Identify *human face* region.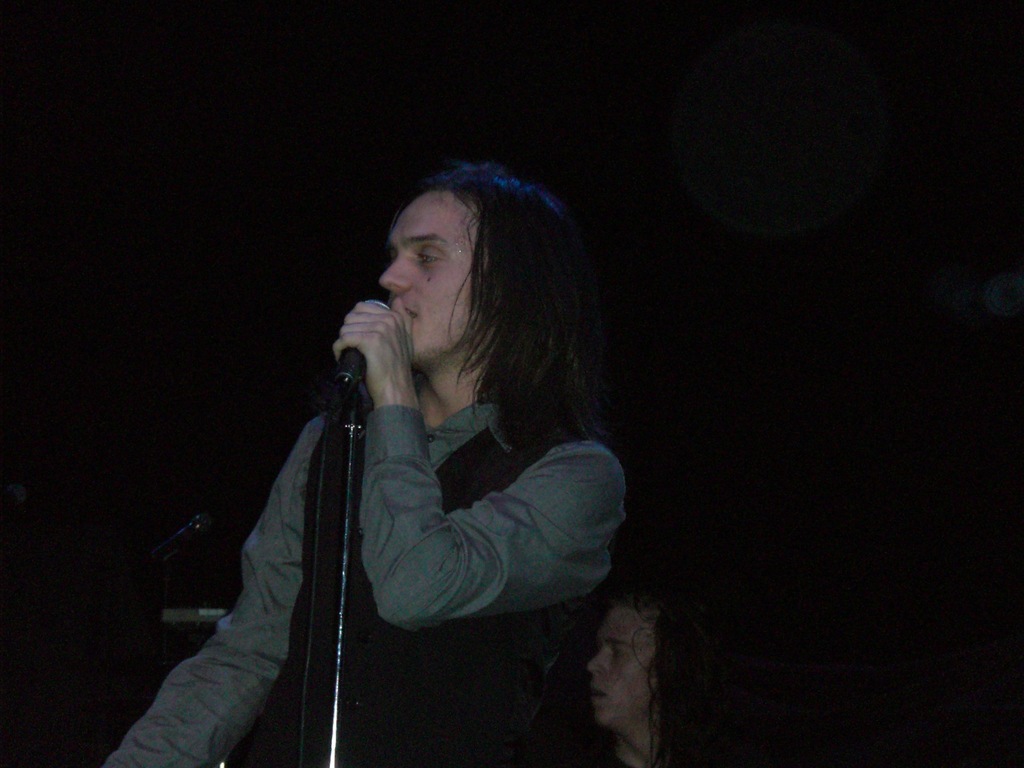
Region: 586:604:661:728.
